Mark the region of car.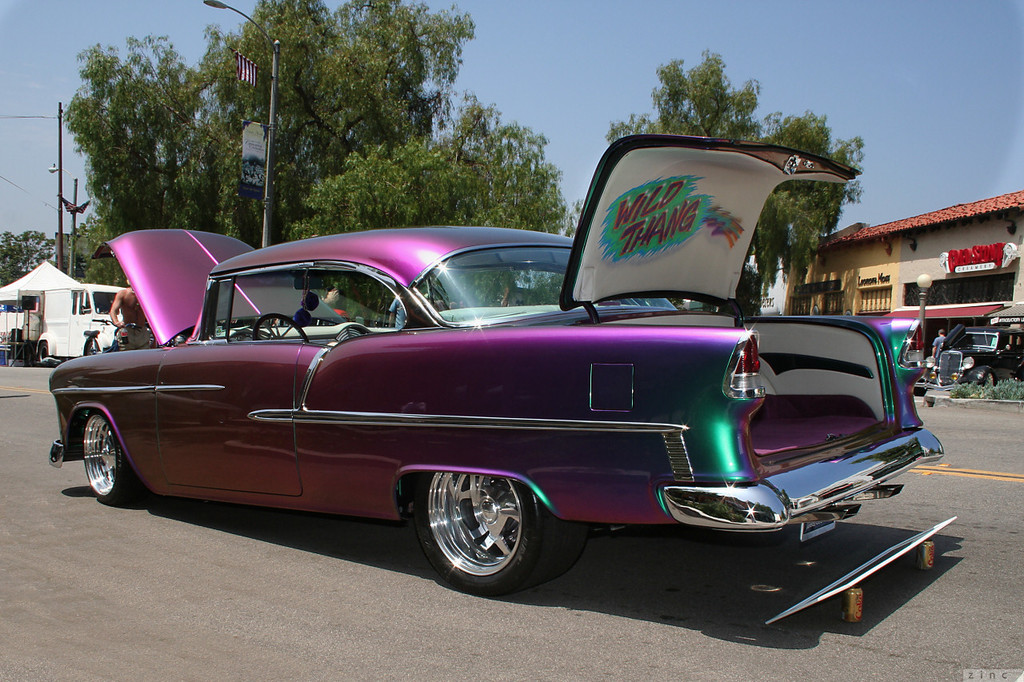
Region: [50,134,944,593].
